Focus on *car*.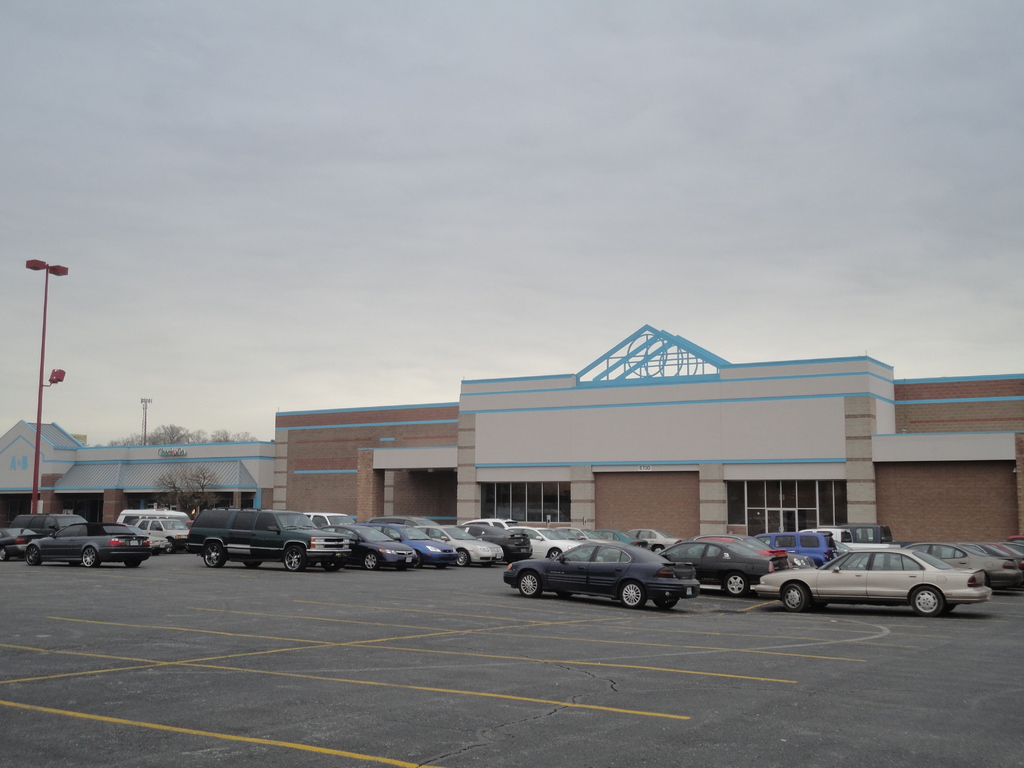
Focused at (x1=361, y1=518, x2=455, y2=567).
